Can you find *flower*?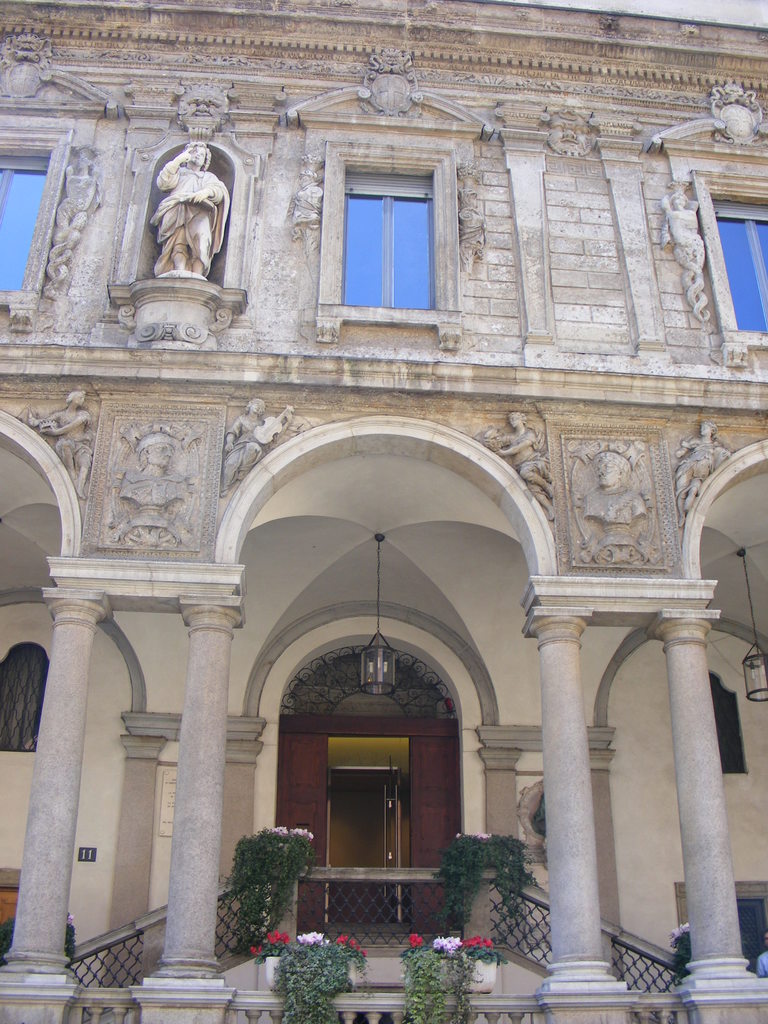
Yes, bounding box: select_region(410, 931, 420, 943).
